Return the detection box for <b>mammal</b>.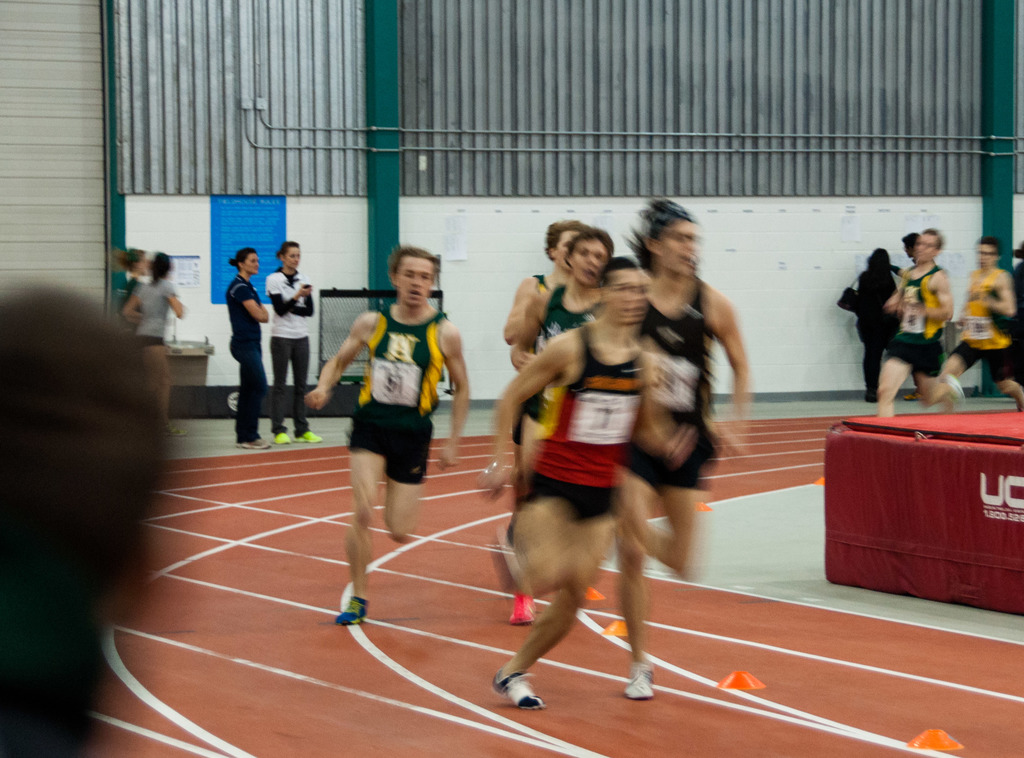
detection(125, 253, 189, 439).
